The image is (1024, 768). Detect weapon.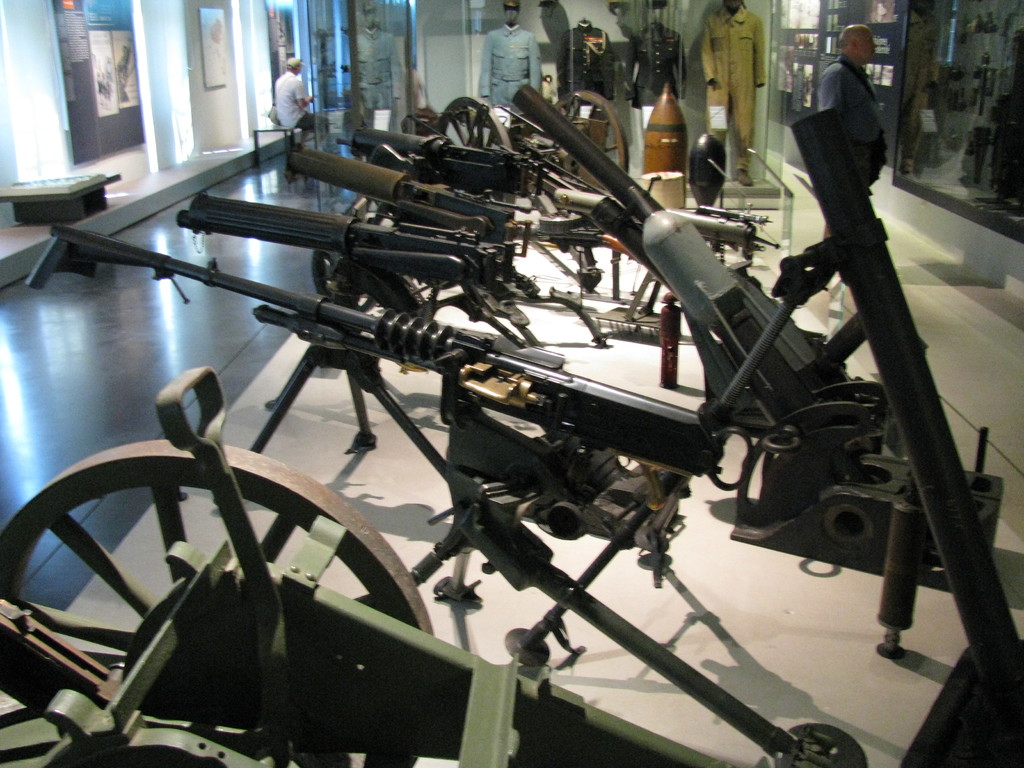
Detection: 532:113:845:451.
